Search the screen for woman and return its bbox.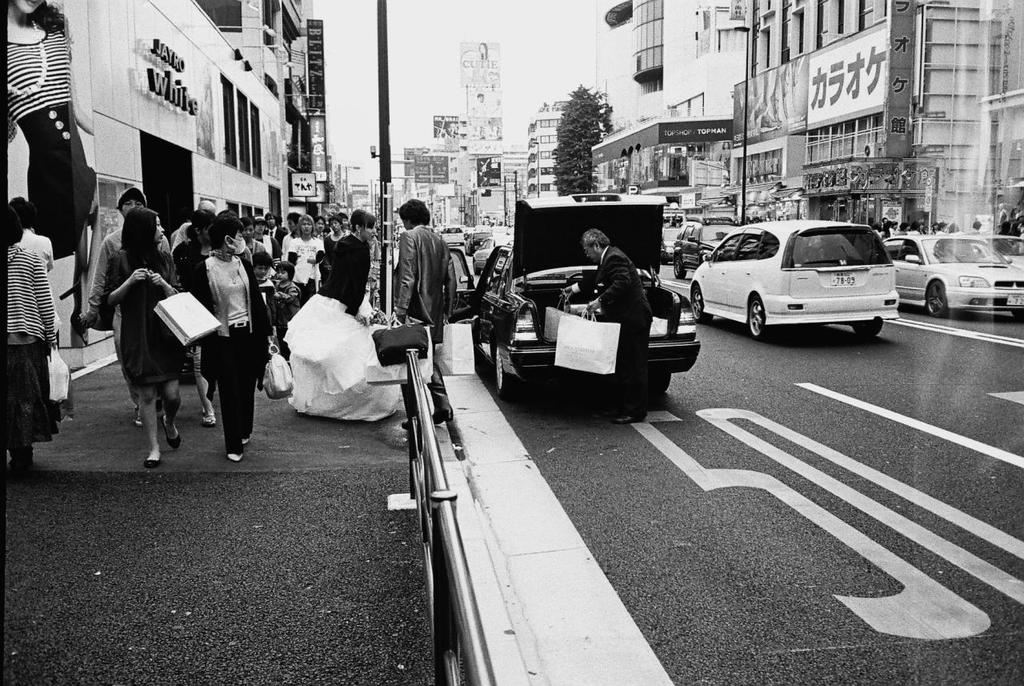
Found: pyautogui.locateOnScreen(96, 188, 185, 471).
